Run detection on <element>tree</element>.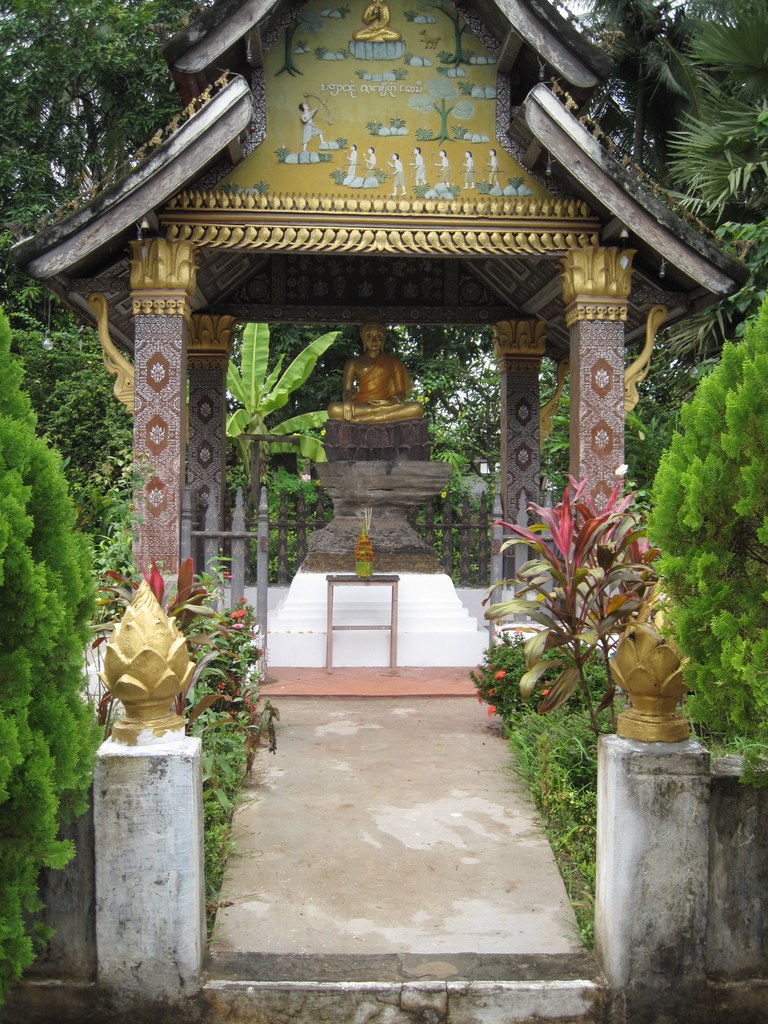
Result: pyautogui.locateOnScreen(0, 0, 218, 301).
